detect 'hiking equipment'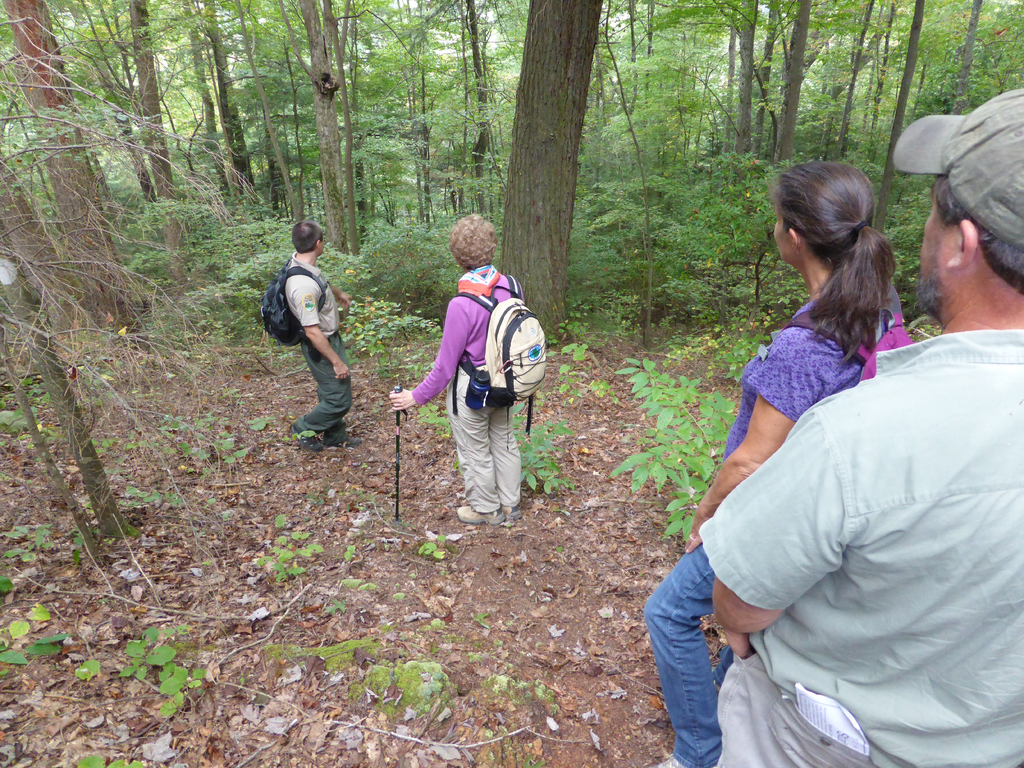
bbox=[394, 387, 408, 524]
